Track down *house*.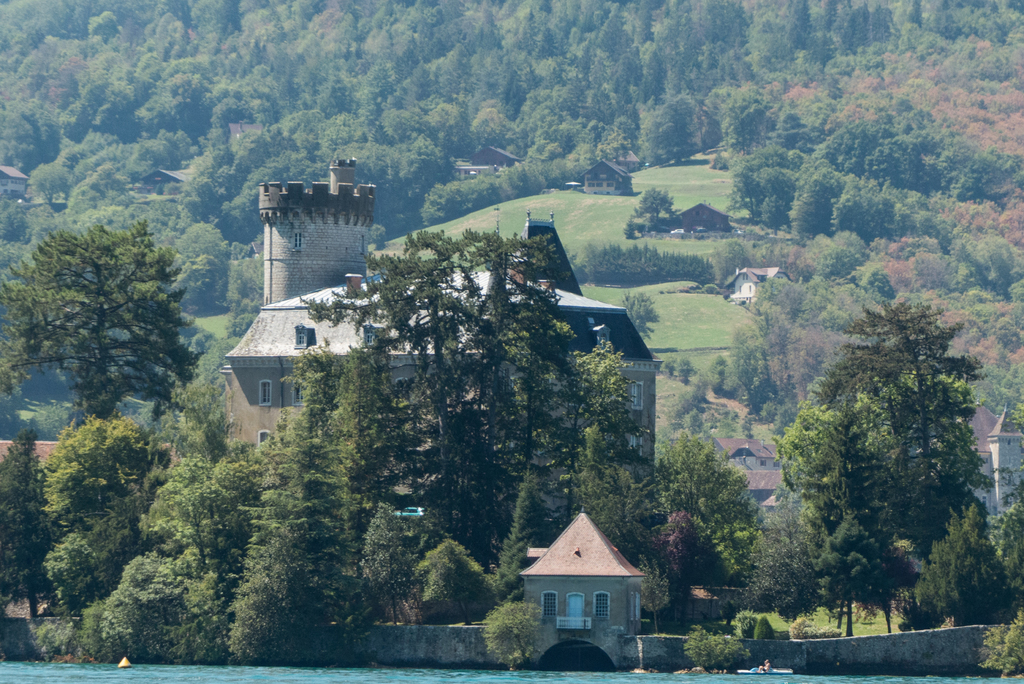
Tracked to pyautogui.locateOnScreen(577, 158, 637, 199).
